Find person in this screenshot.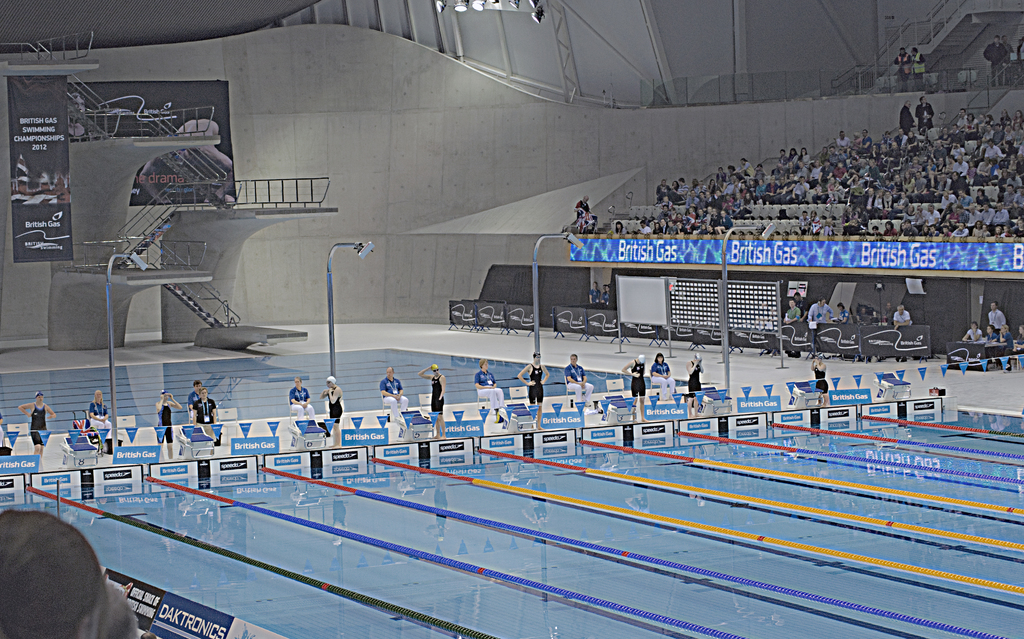
The bounding box for person is pyautogui.locateOnScreen(910, 49, 929, 87).
